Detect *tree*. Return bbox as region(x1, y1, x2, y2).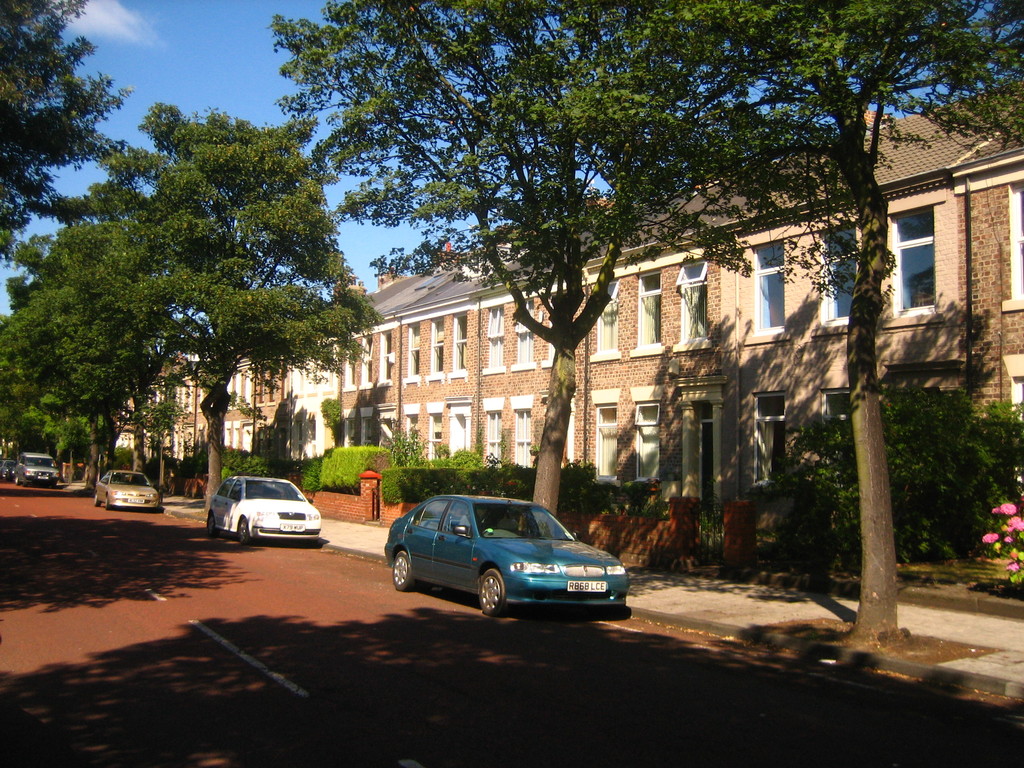
region(525, 0, 1023, 641).
